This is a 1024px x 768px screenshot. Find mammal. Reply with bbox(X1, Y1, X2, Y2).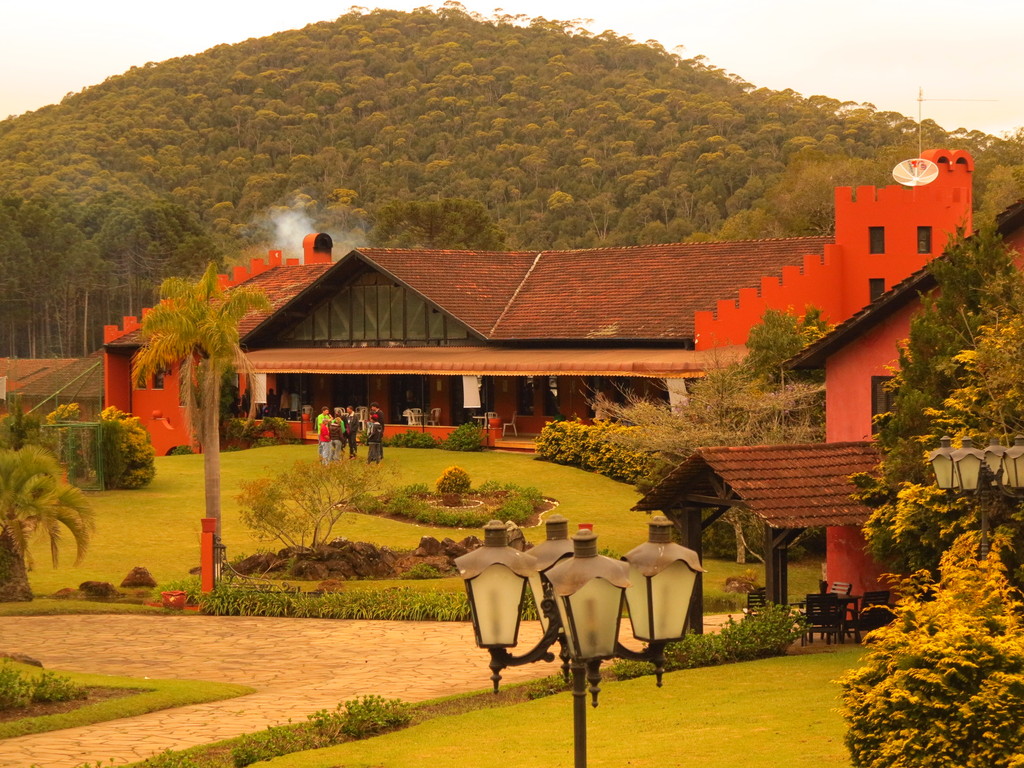
bbox(355, 399, 385, 467).
